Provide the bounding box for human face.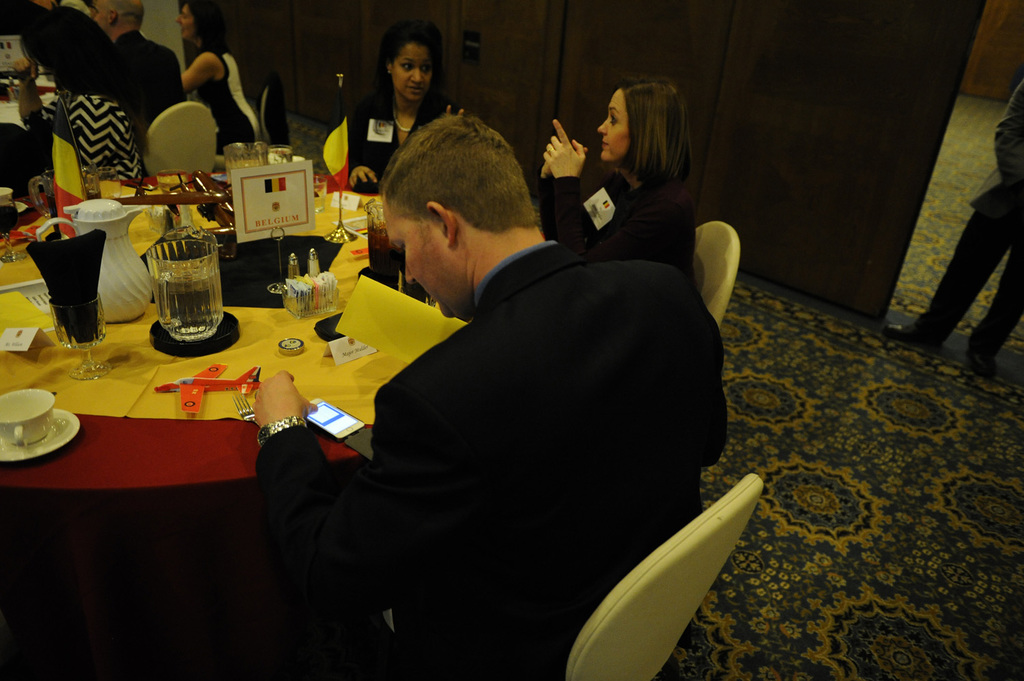
[left=390, top=41, right=432, bottom=101].
